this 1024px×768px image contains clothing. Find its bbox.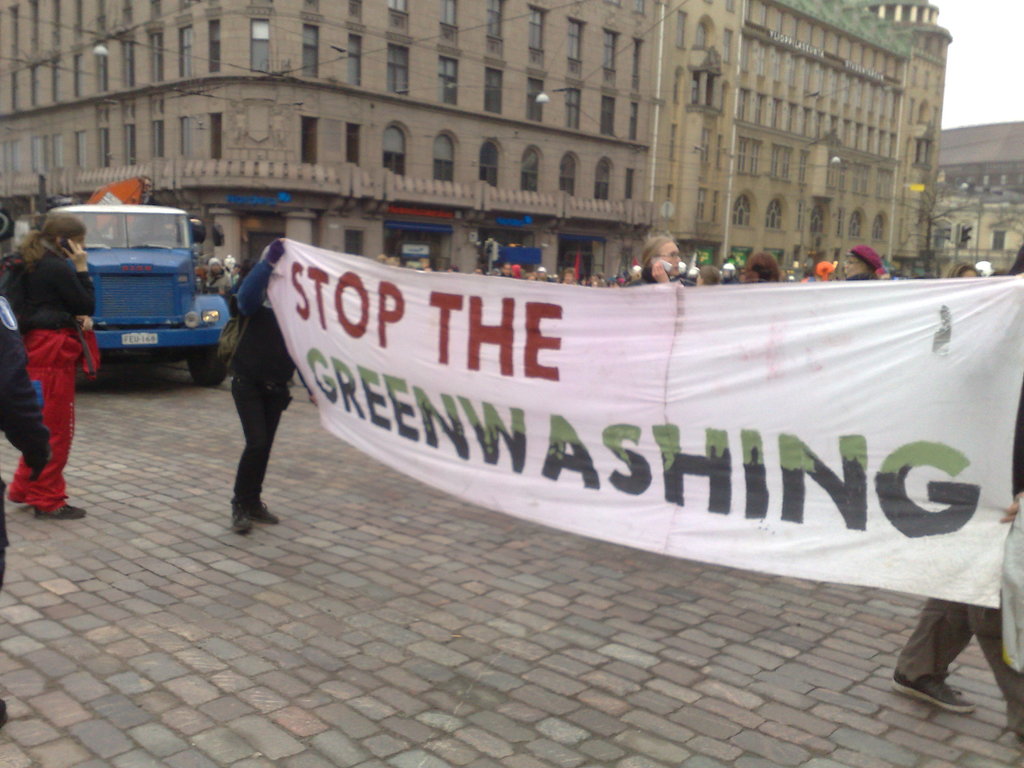
l=5, t=239, r=97, b=511.
